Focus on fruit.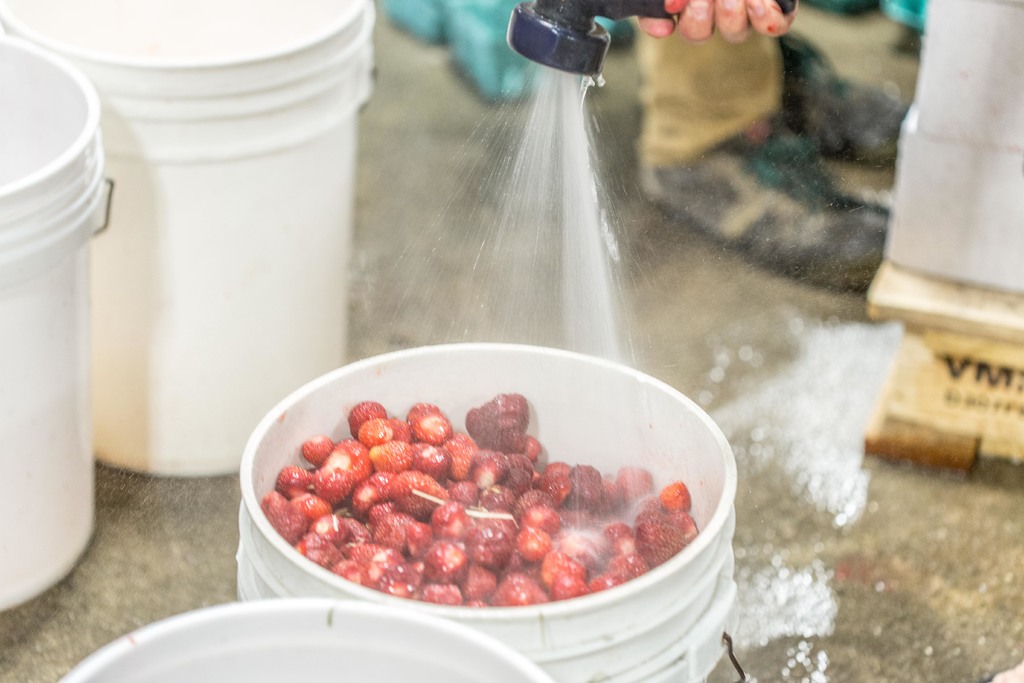
Focused at (262, 391, 708, 610).
